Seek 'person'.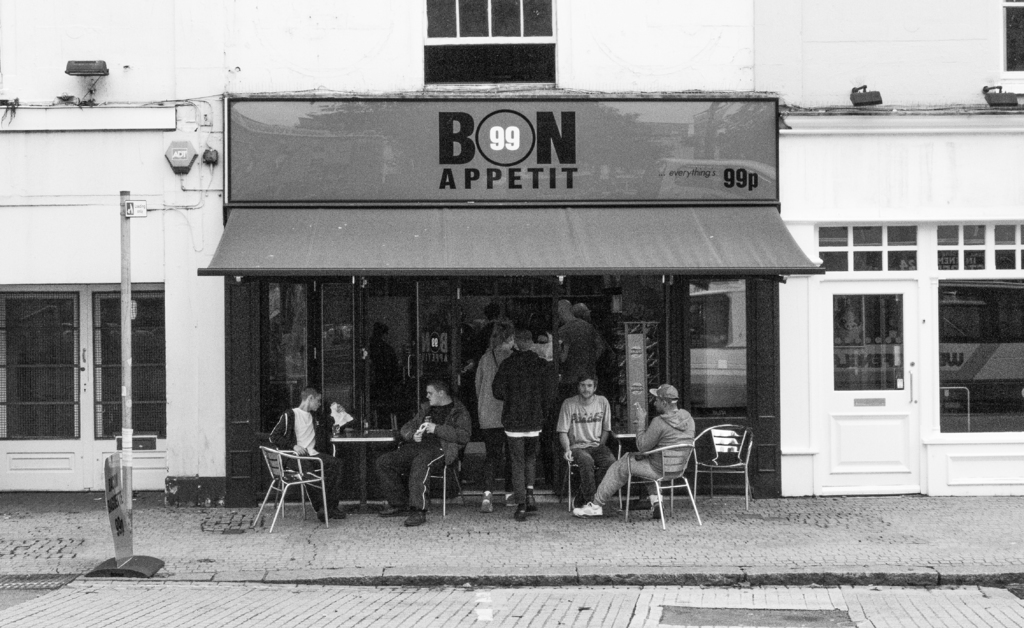
box=[365, 376, 470, 520].
